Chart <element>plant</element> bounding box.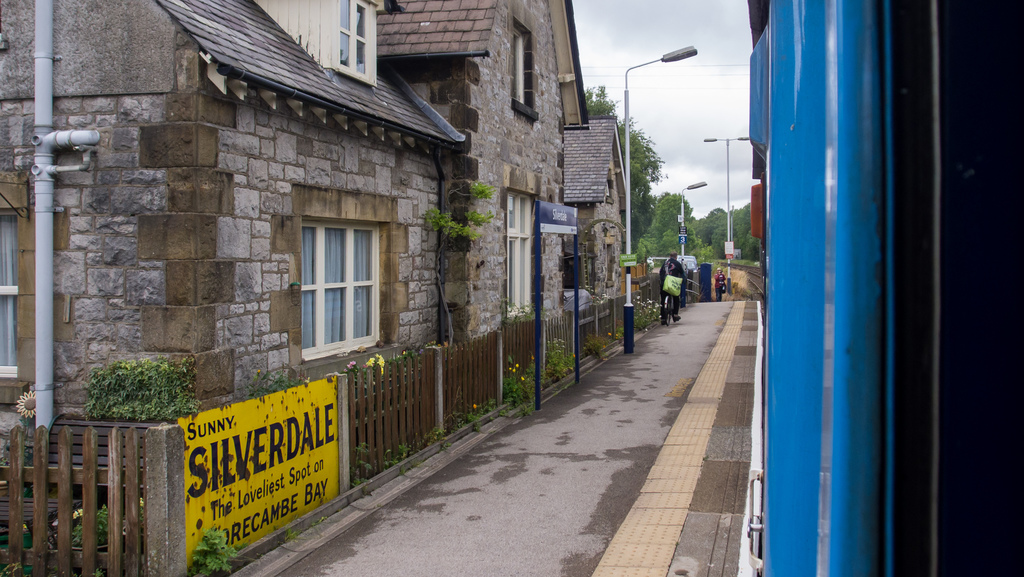
Charted: <box>230,367,309,400</box>.
